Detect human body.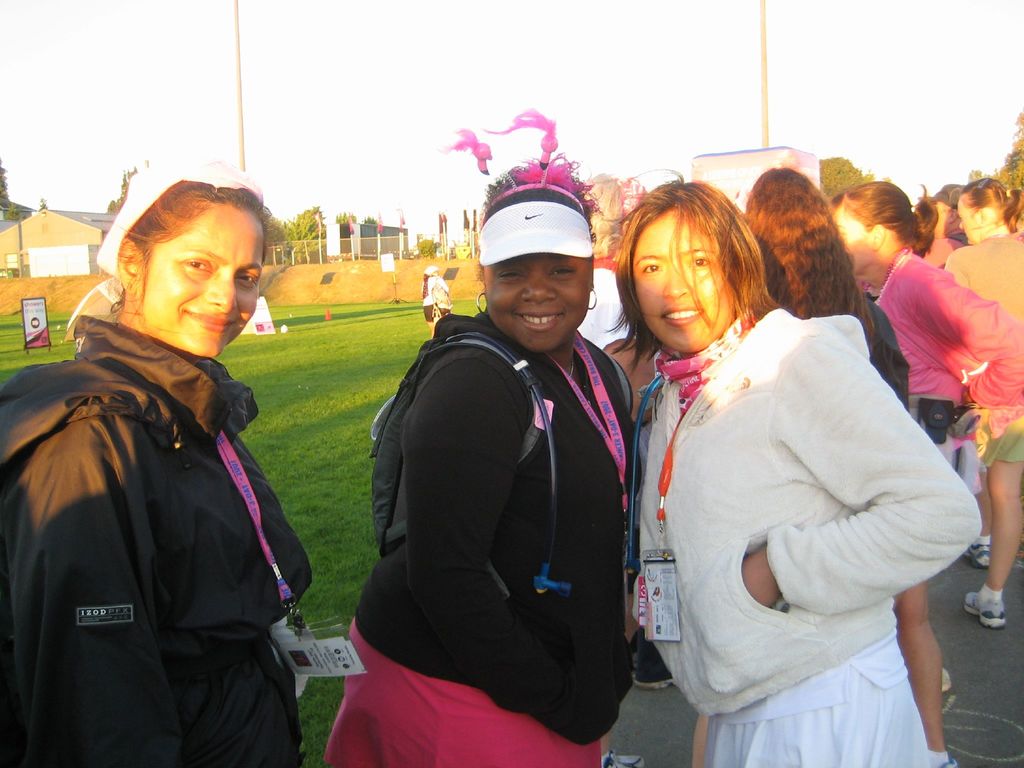
Detected at select_region(326, 111, 633, 767).
